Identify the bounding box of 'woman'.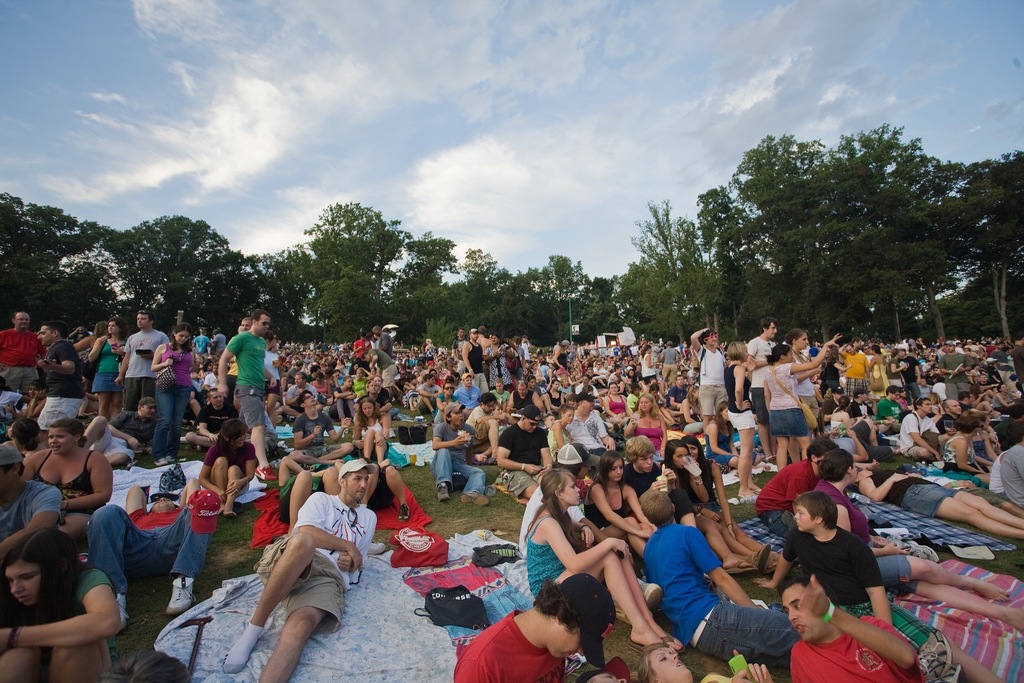
967,414,1001,470.
